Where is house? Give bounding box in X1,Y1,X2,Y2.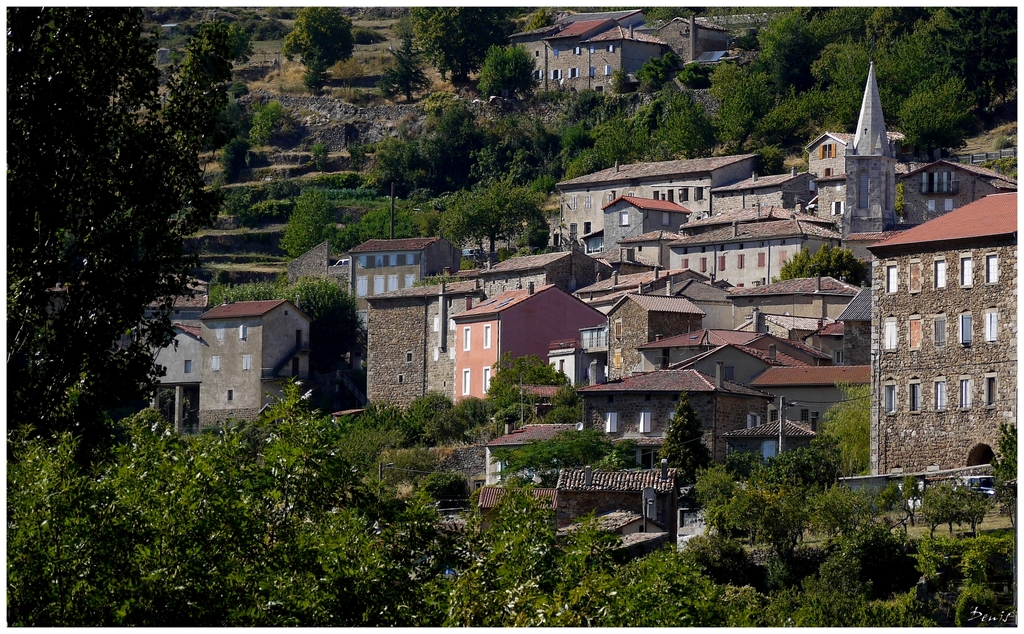
676,342,758,409.
